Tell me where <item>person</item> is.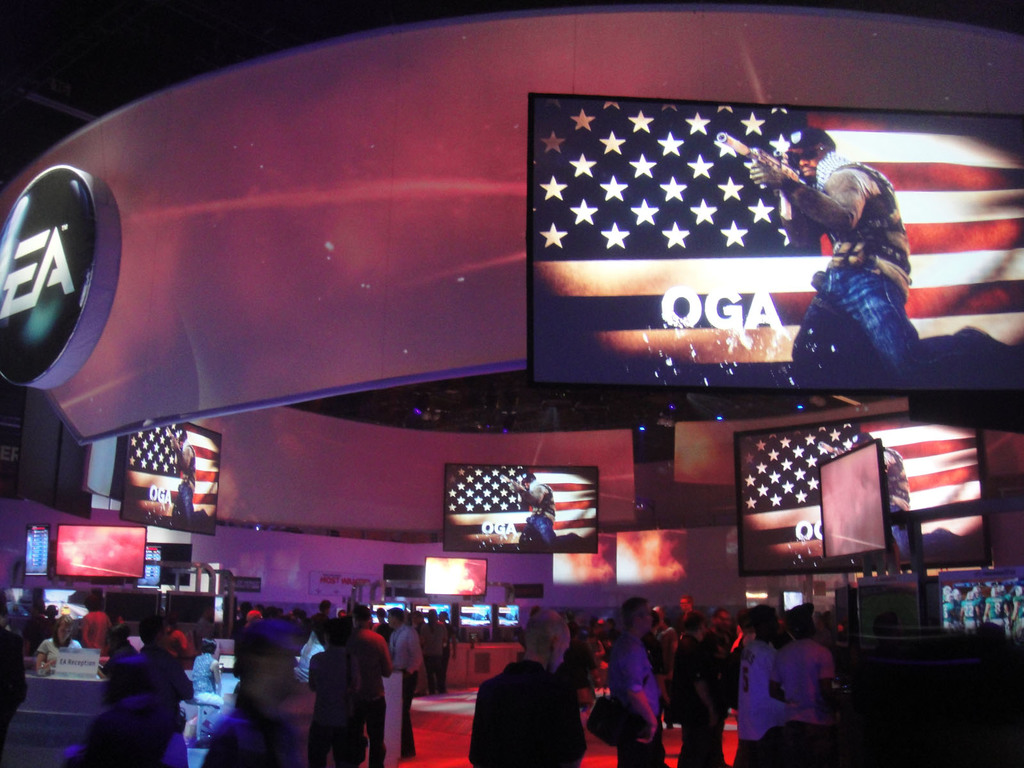
<item>person</item> is at 515, 474, 582, 550.
